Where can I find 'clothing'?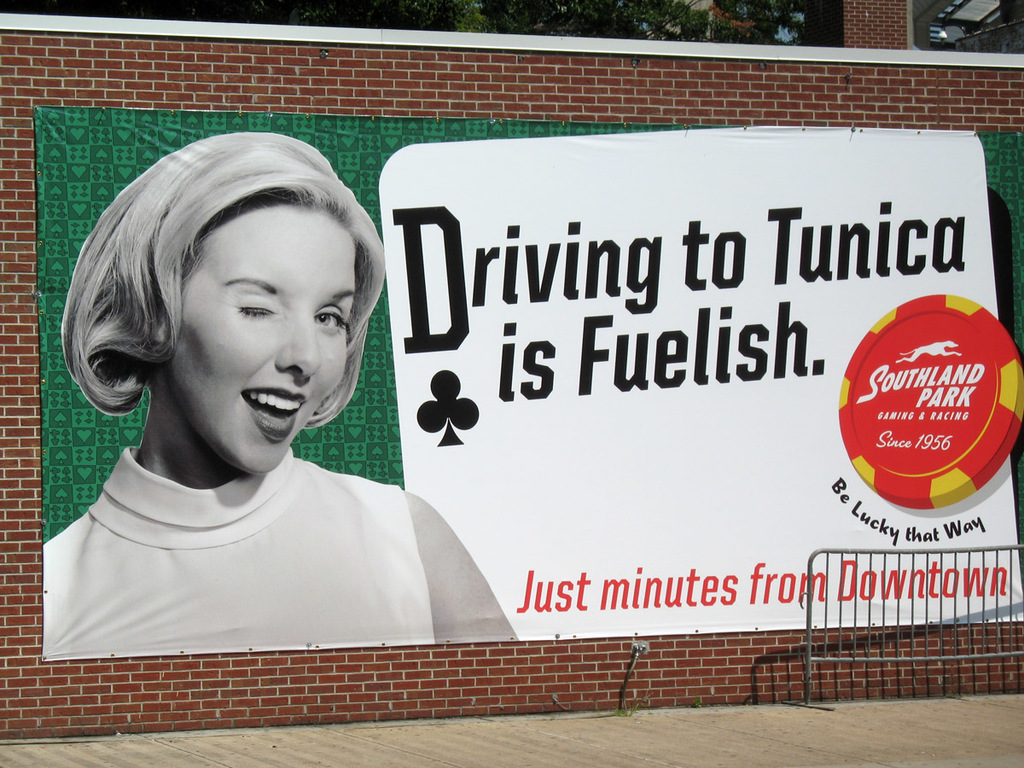
You can find it at locate(9, 347, 529, 673).
